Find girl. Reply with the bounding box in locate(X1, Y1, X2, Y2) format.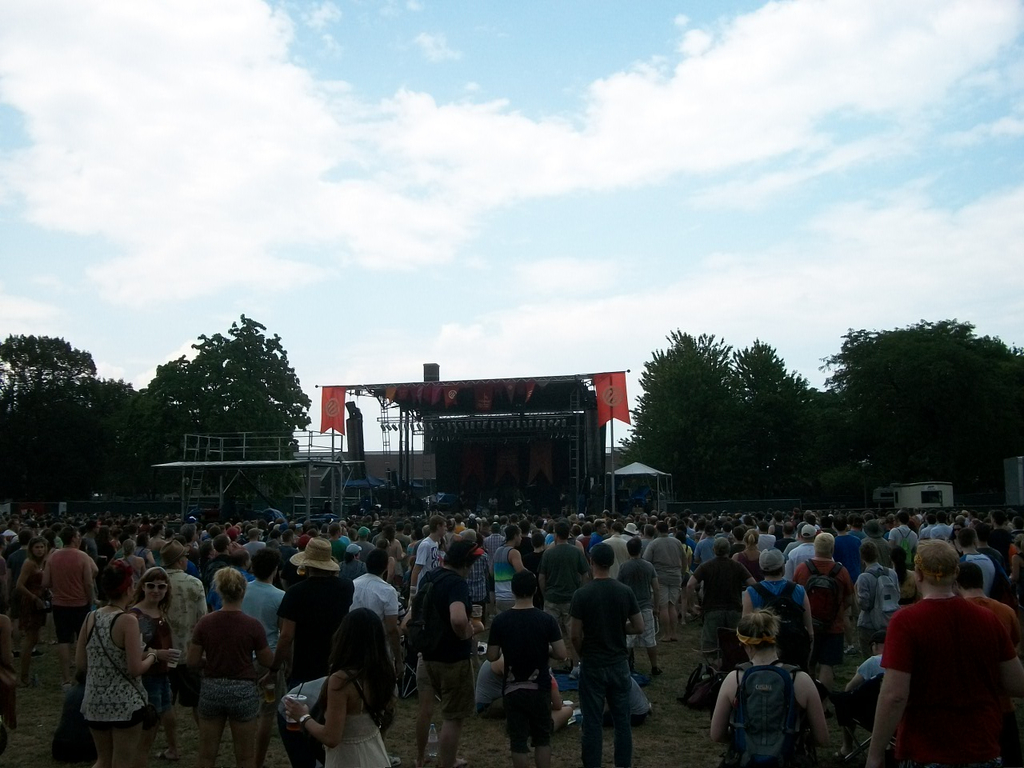
locate(130, 560, 182, 767).
